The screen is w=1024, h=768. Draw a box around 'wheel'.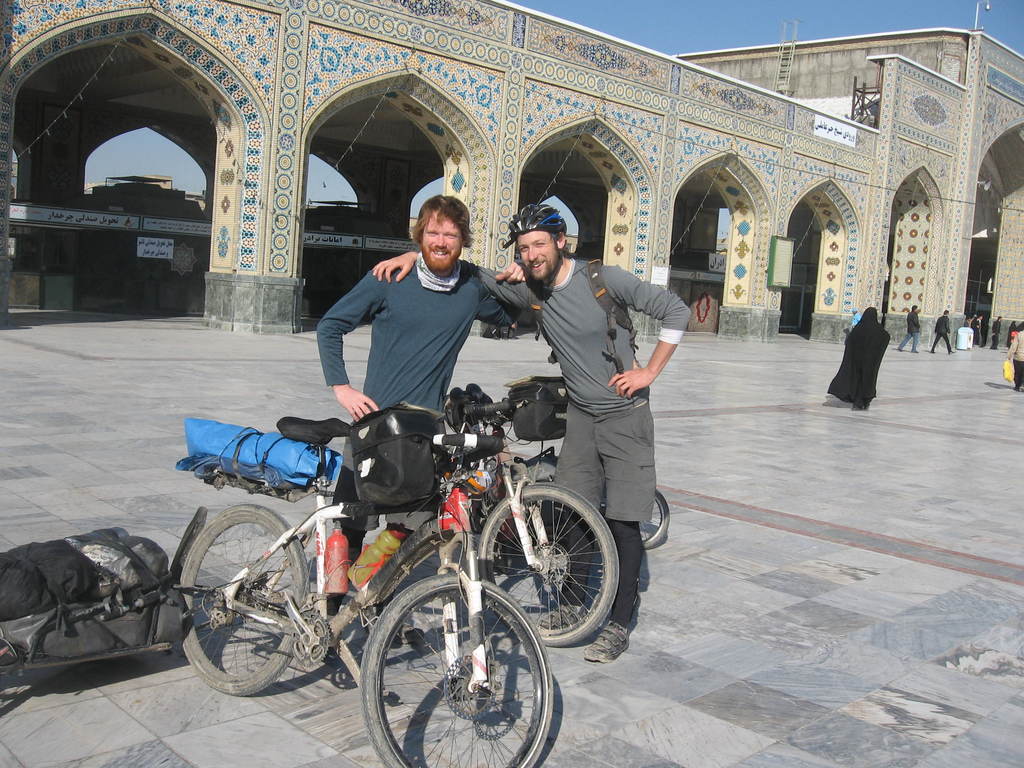
[x1=178, y1=503, x2=310, y2=698].
